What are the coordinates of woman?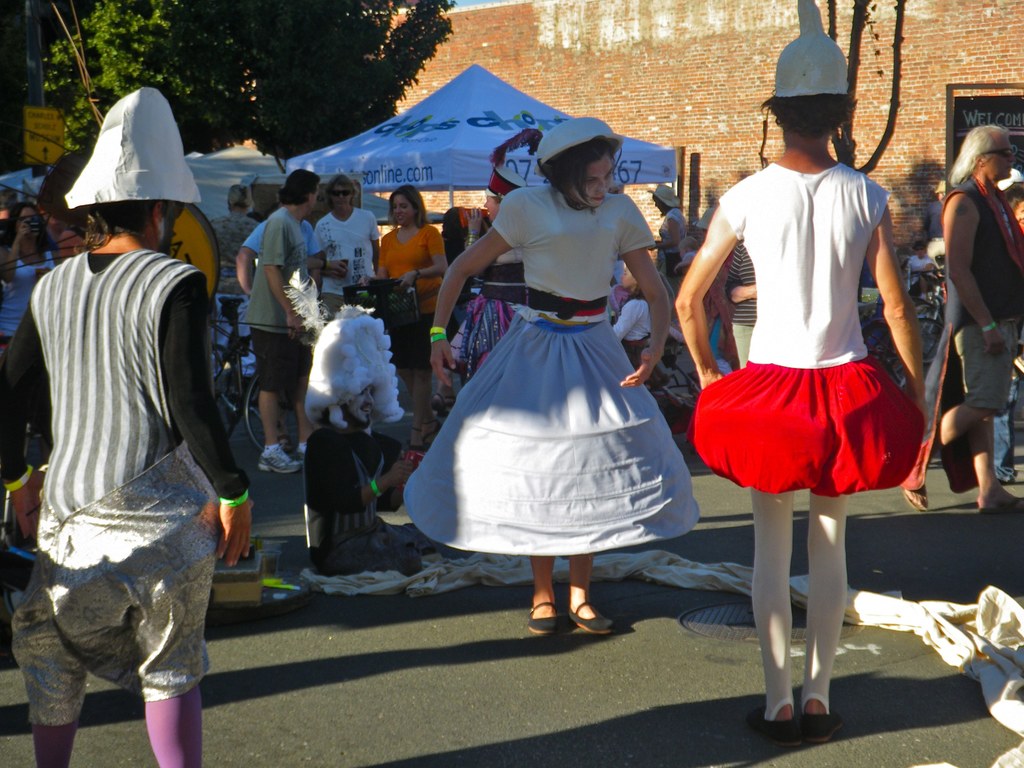
locate(652, 187, 687, 268).
